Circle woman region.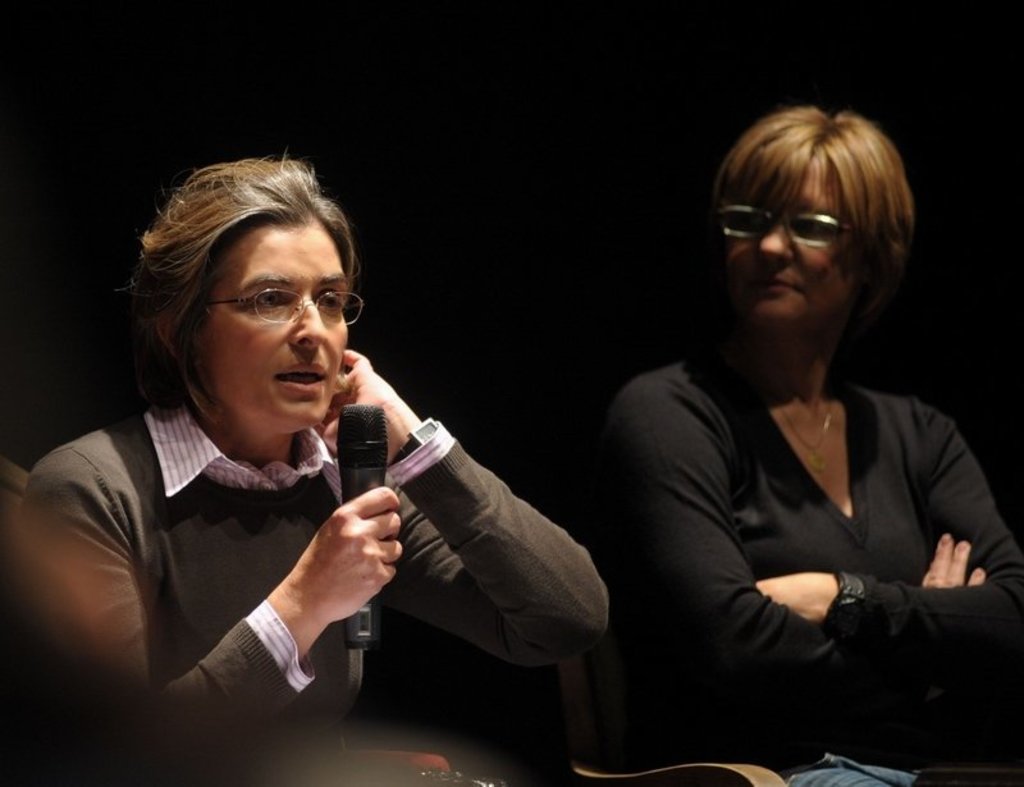
Region: box(594, 102, 988, 767).
